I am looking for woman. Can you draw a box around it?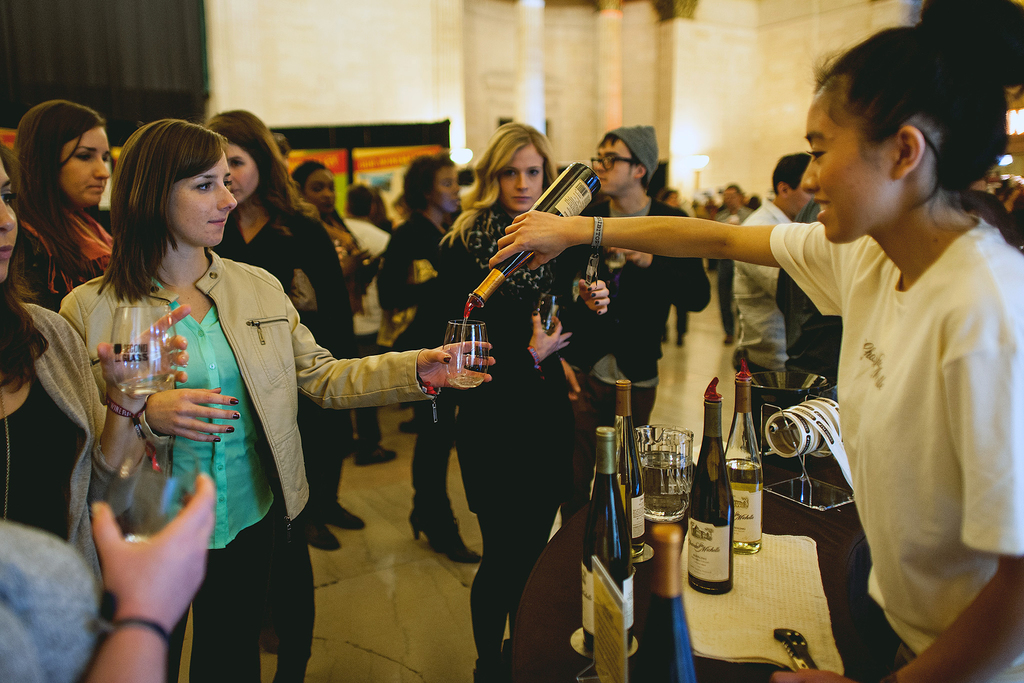
Sure, the bounding box is bbox(58, 117, 496, 682).
